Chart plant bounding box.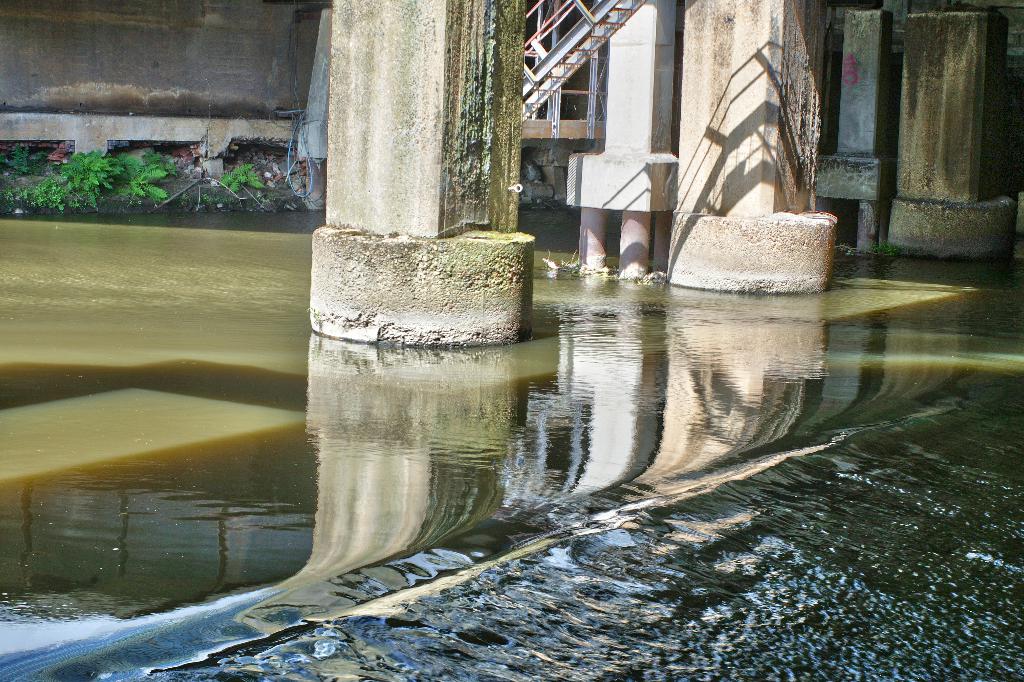
Charted: detection(0, 143, 50, 178).
